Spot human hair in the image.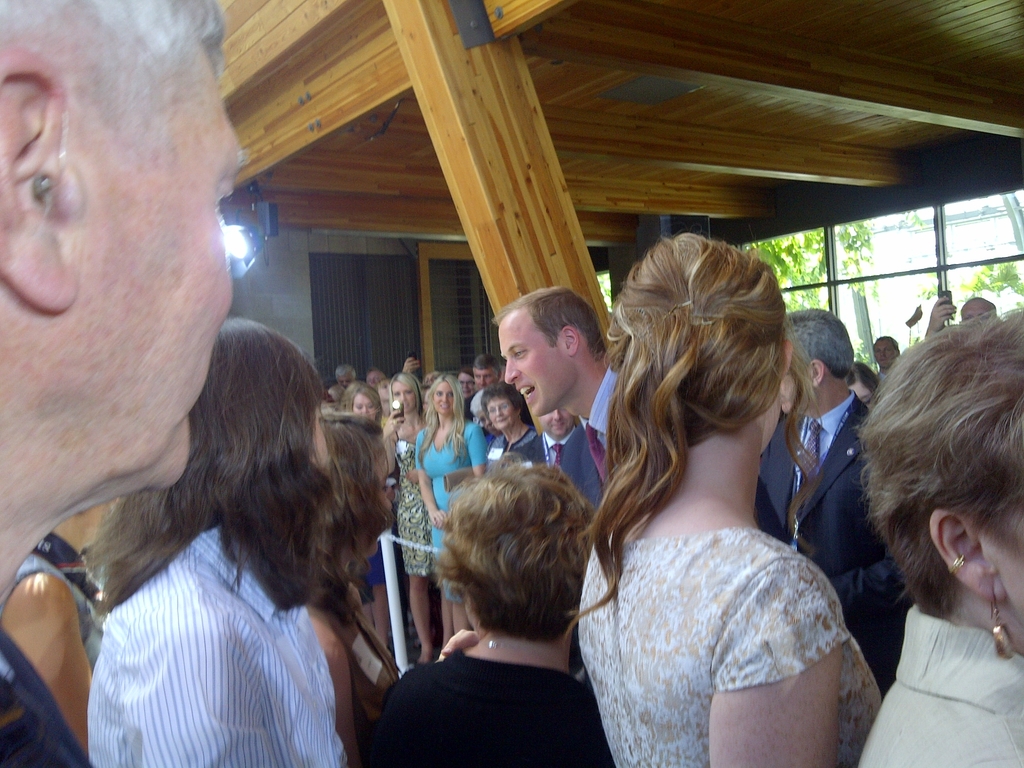
human hair found at <box>851,311,1023,612</box>.
